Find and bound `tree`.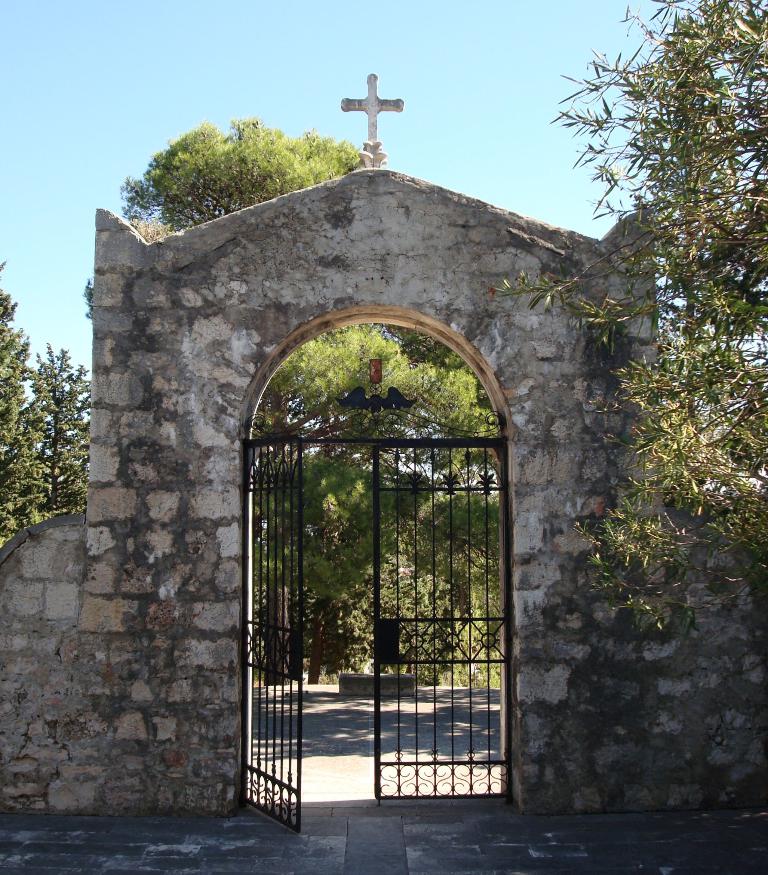
Bound: locate(486, 0, 767, 635).
